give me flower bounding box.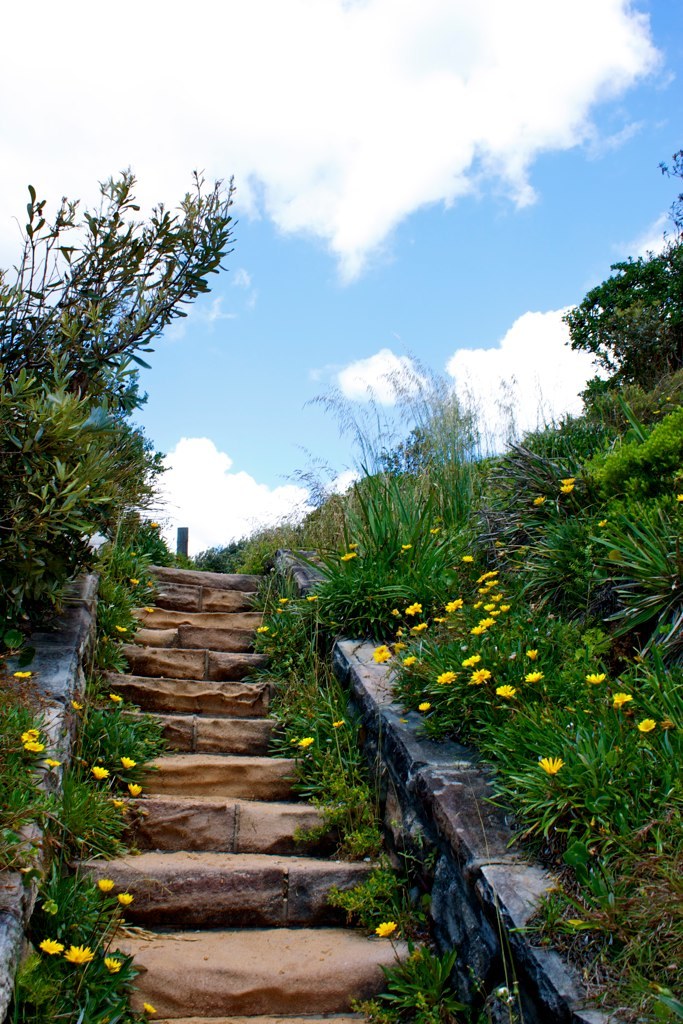
x1=297, y1=733, x2=317, y2=749.
